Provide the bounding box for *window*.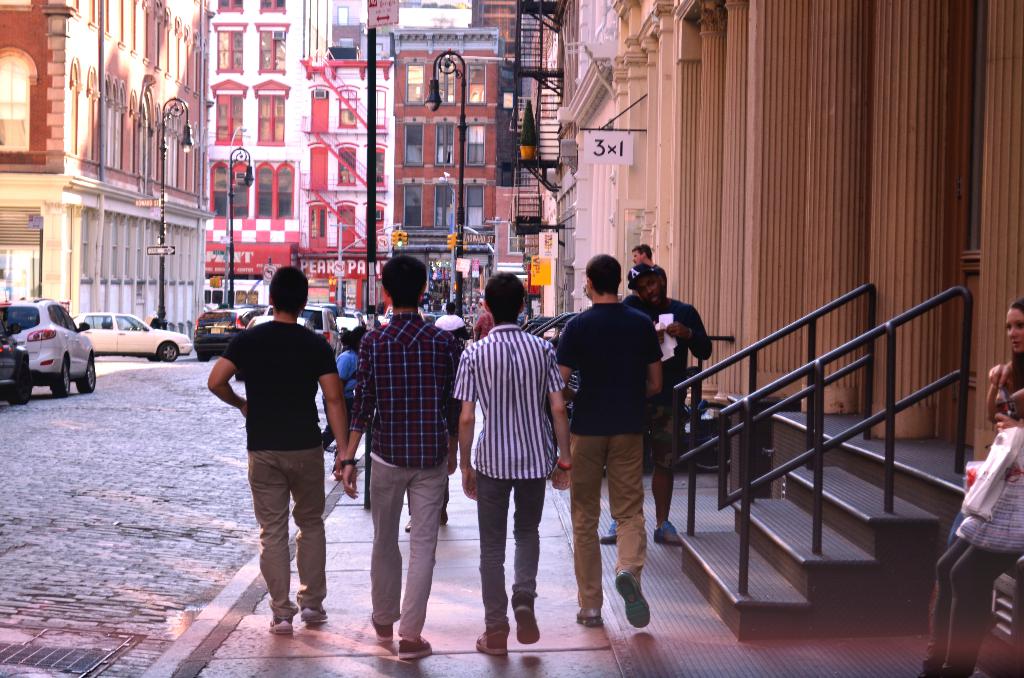
207 159 249 217.
